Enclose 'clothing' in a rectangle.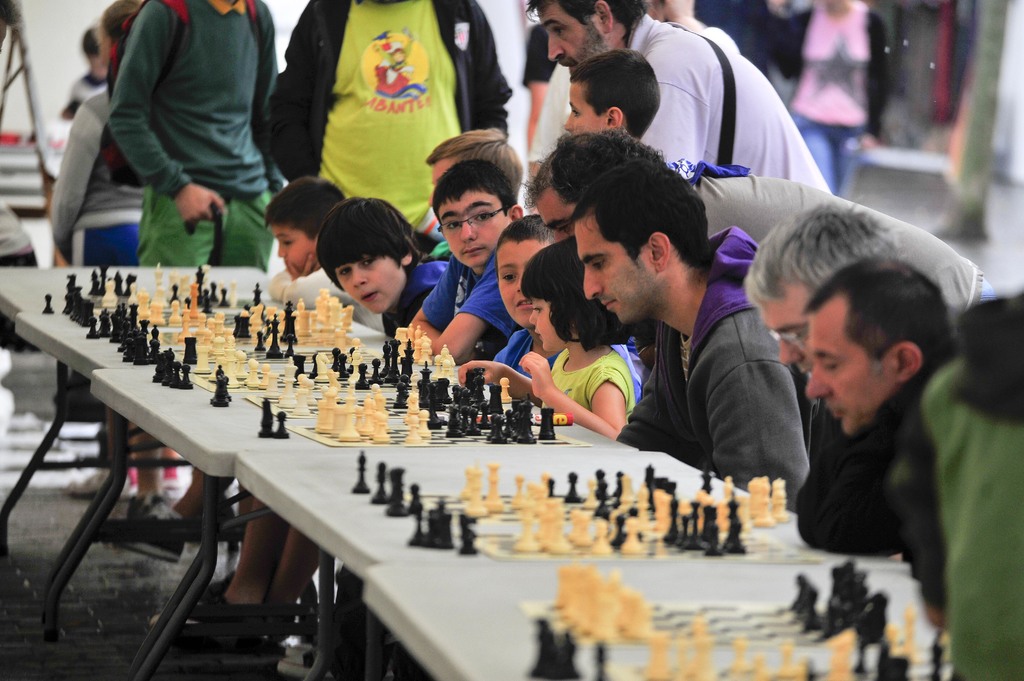
bbox=[267, 0, 523, 244].
